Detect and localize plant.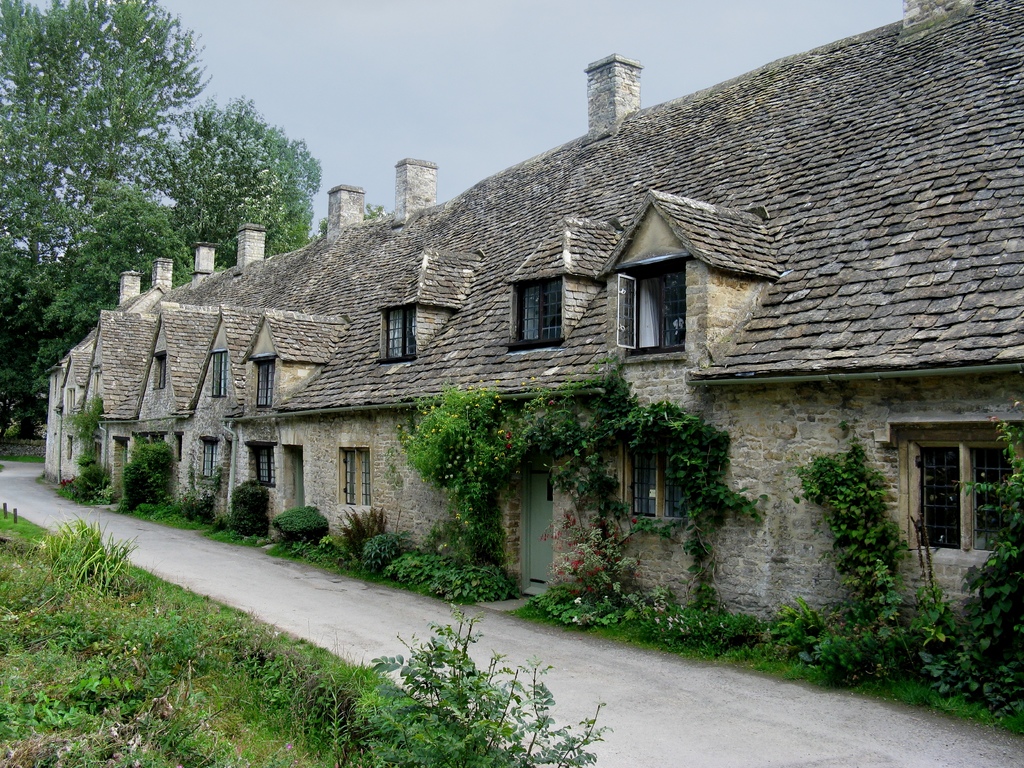
Localized at box=[625, 600, 779, 659].
